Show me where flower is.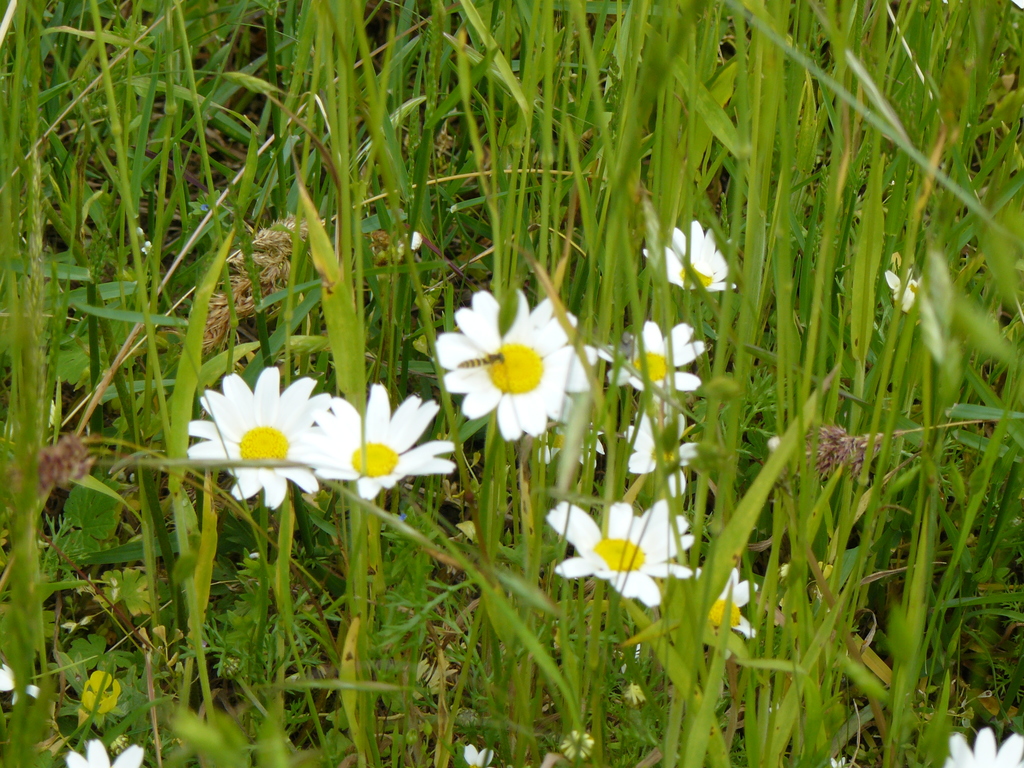
flower is at 310, 383, 456, 498.
